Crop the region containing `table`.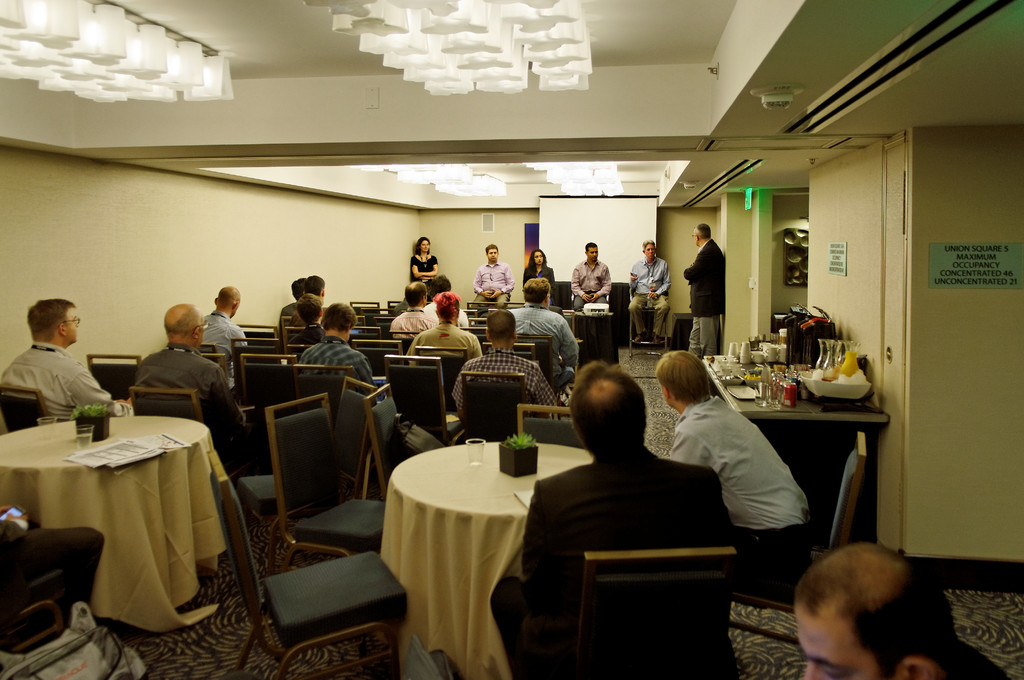
Crop region: select_region(372, 439, 591, 679).
